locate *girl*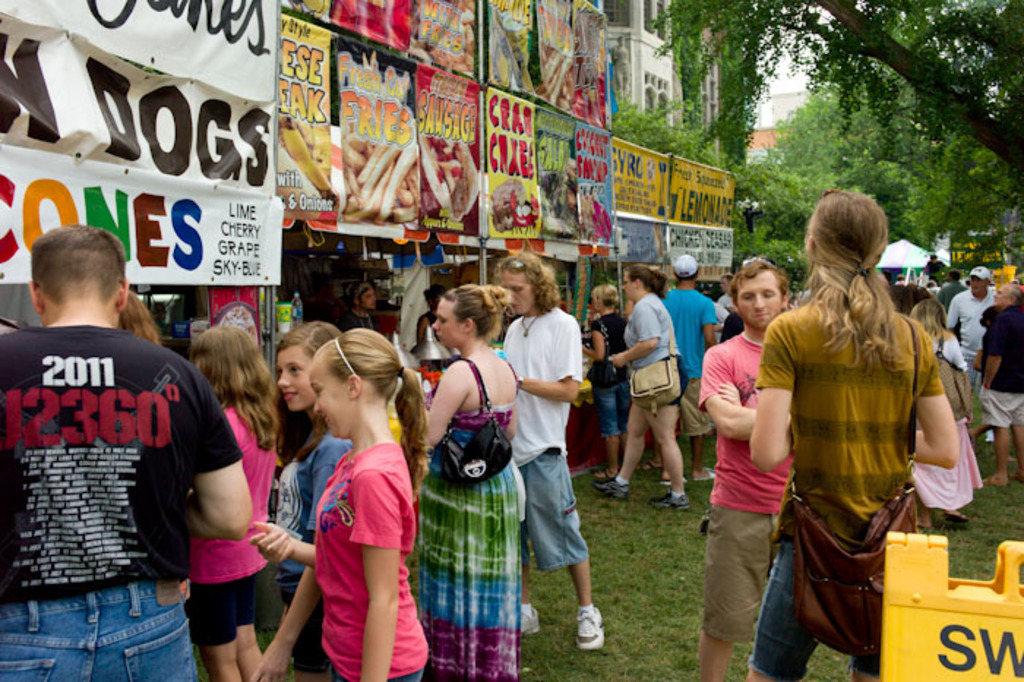
pyautogui.locateOnScreen(413, 280, 525, 681)
